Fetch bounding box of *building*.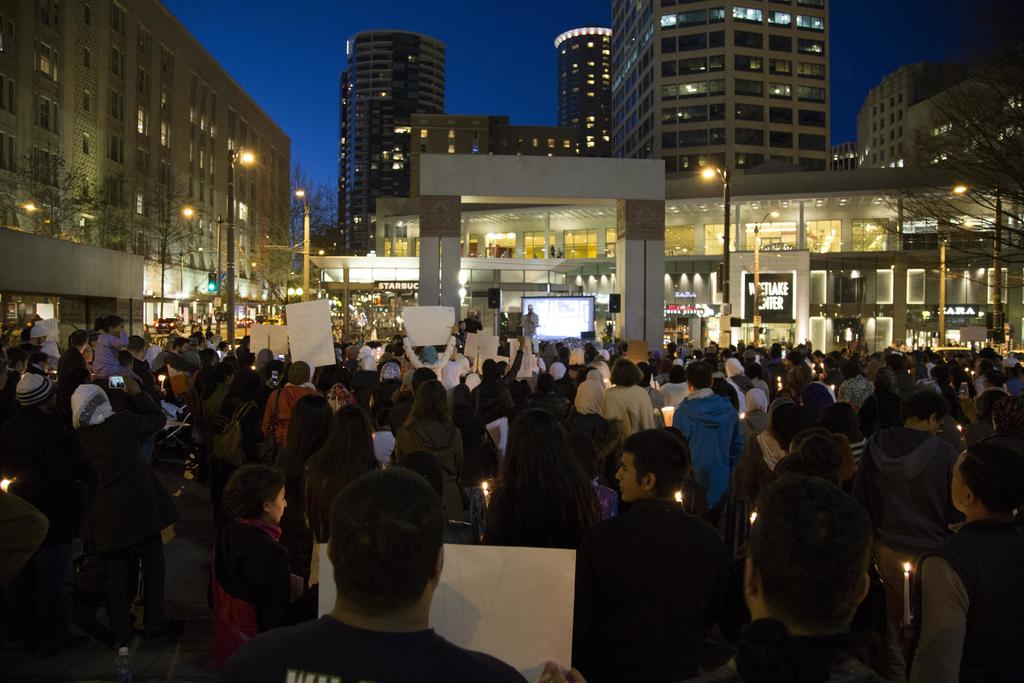
Bbox: left=335, top=37, right=447, bottom=258.
